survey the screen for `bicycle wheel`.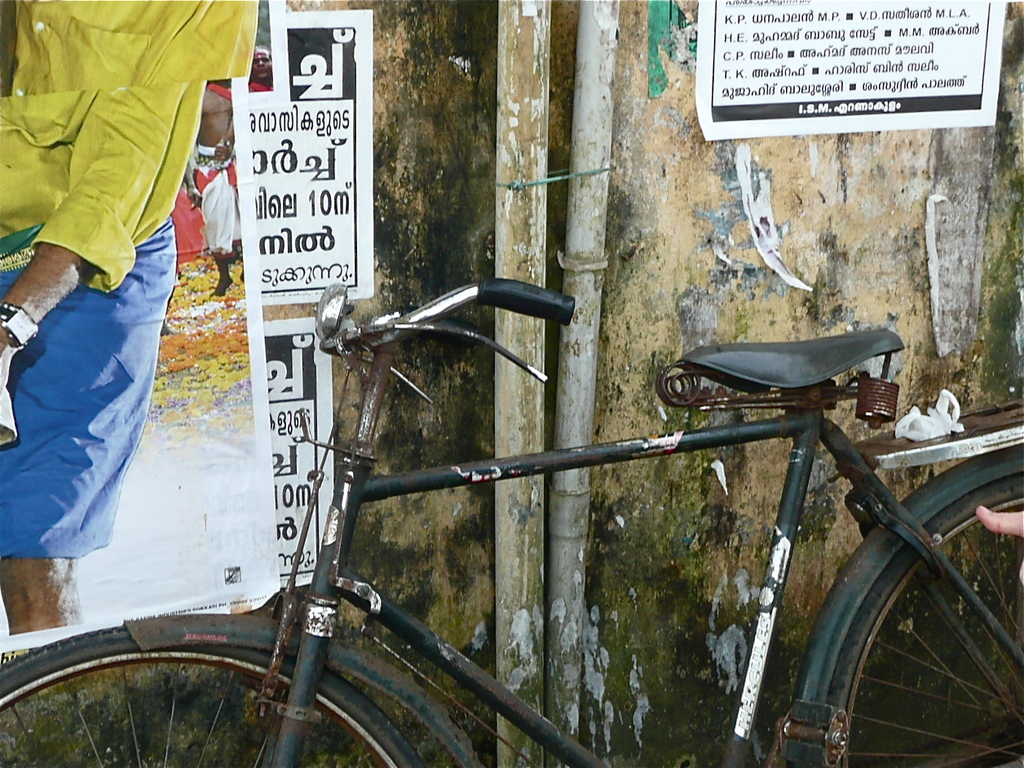
Survey found: 807:499:1001:763.
